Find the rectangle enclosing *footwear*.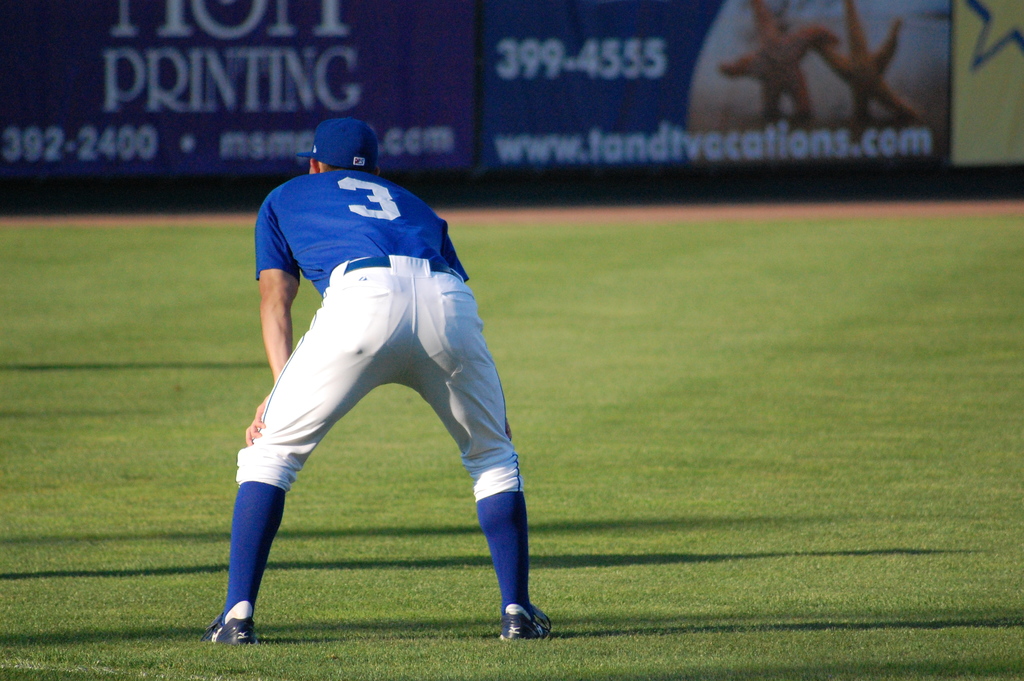
{"left": 196, "top": 612, "right": 257, "bottom": 645}.
